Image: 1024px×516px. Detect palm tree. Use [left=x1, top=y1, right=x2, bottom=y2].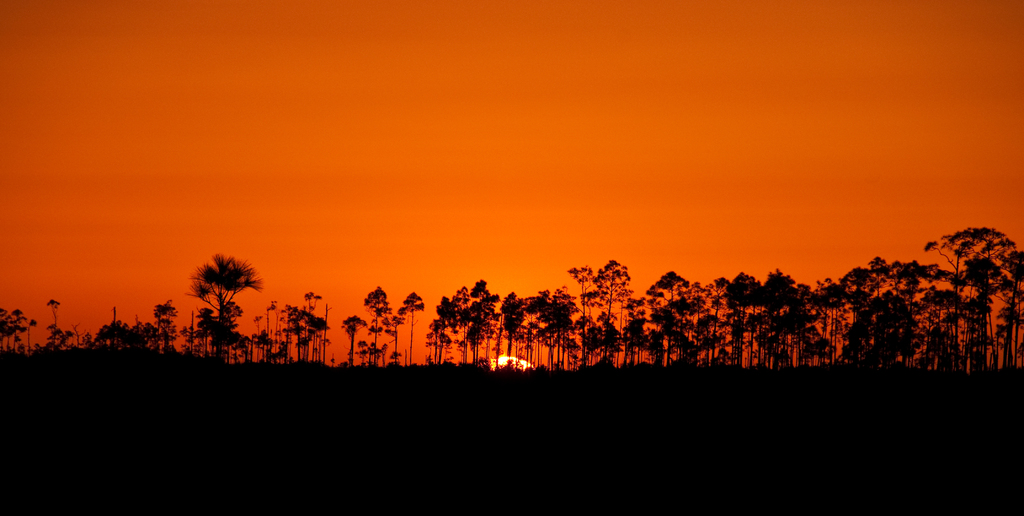
[left=282, top=299, right=317, bottom=372].
